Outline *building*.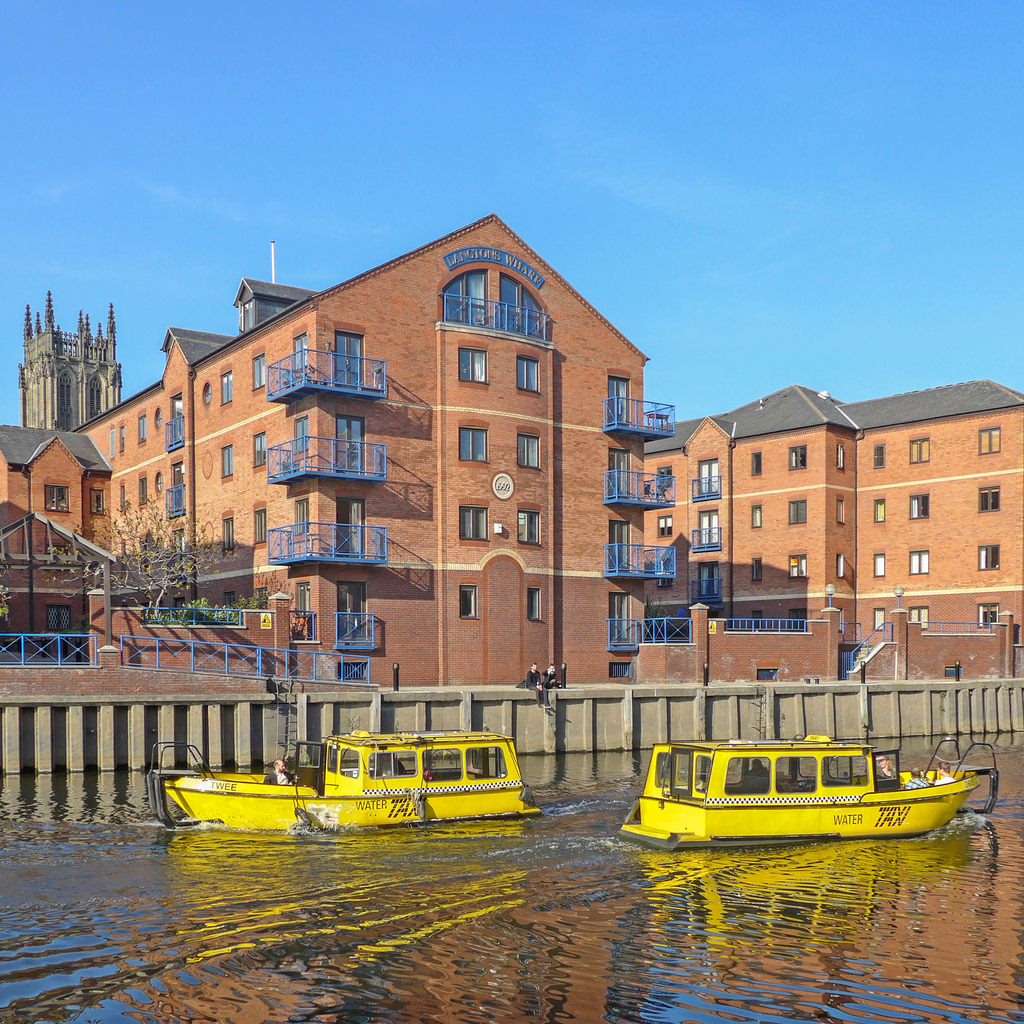
Outline: <bbox>0, 213, 1023, 784</bbox>.
